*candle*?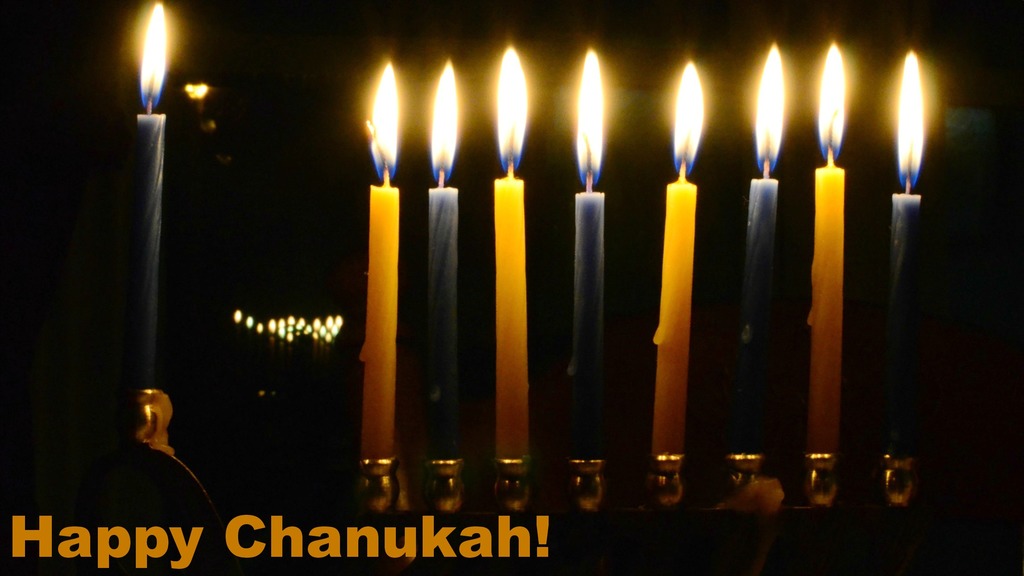
730,45,786,452
